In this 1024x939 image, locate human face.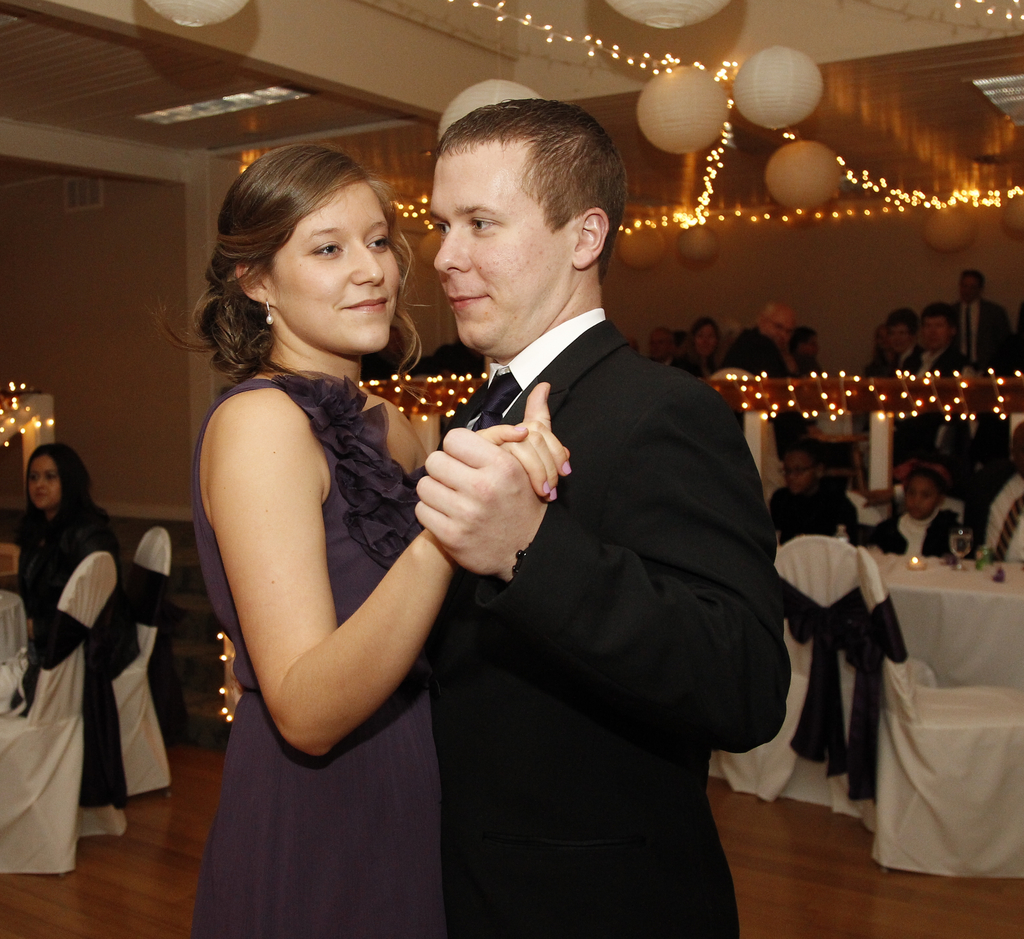
Bounding box: (278,179,401,351).
